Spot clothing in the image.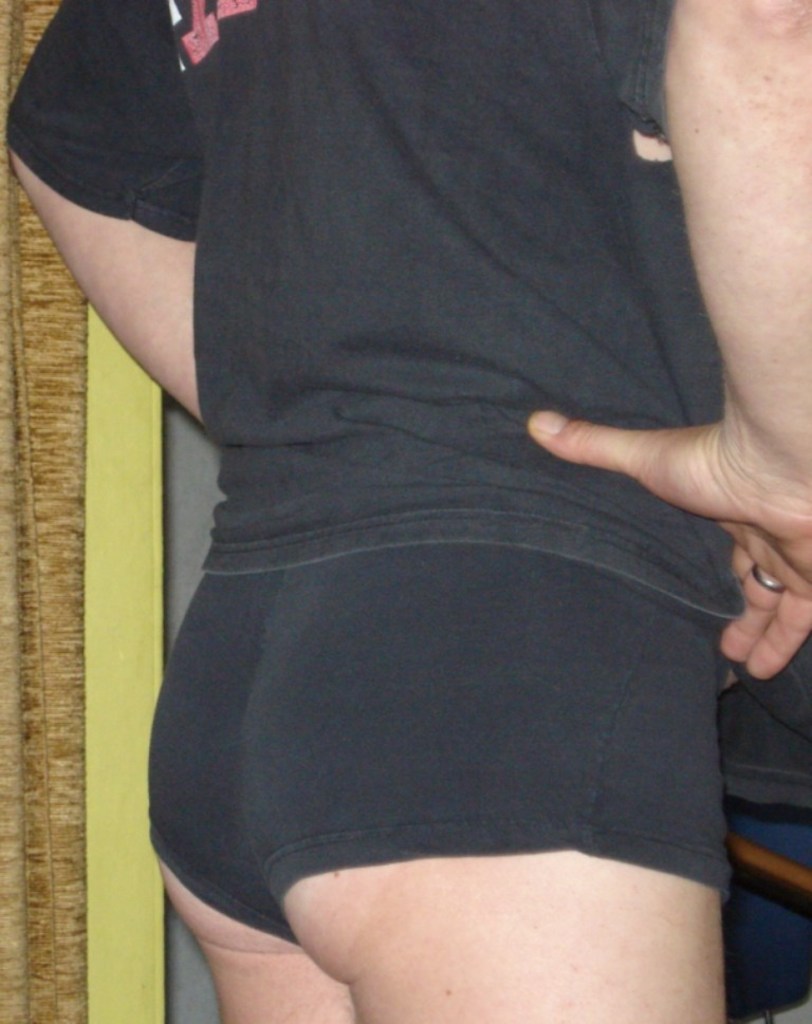
clothing found at (76,10,764,924).
